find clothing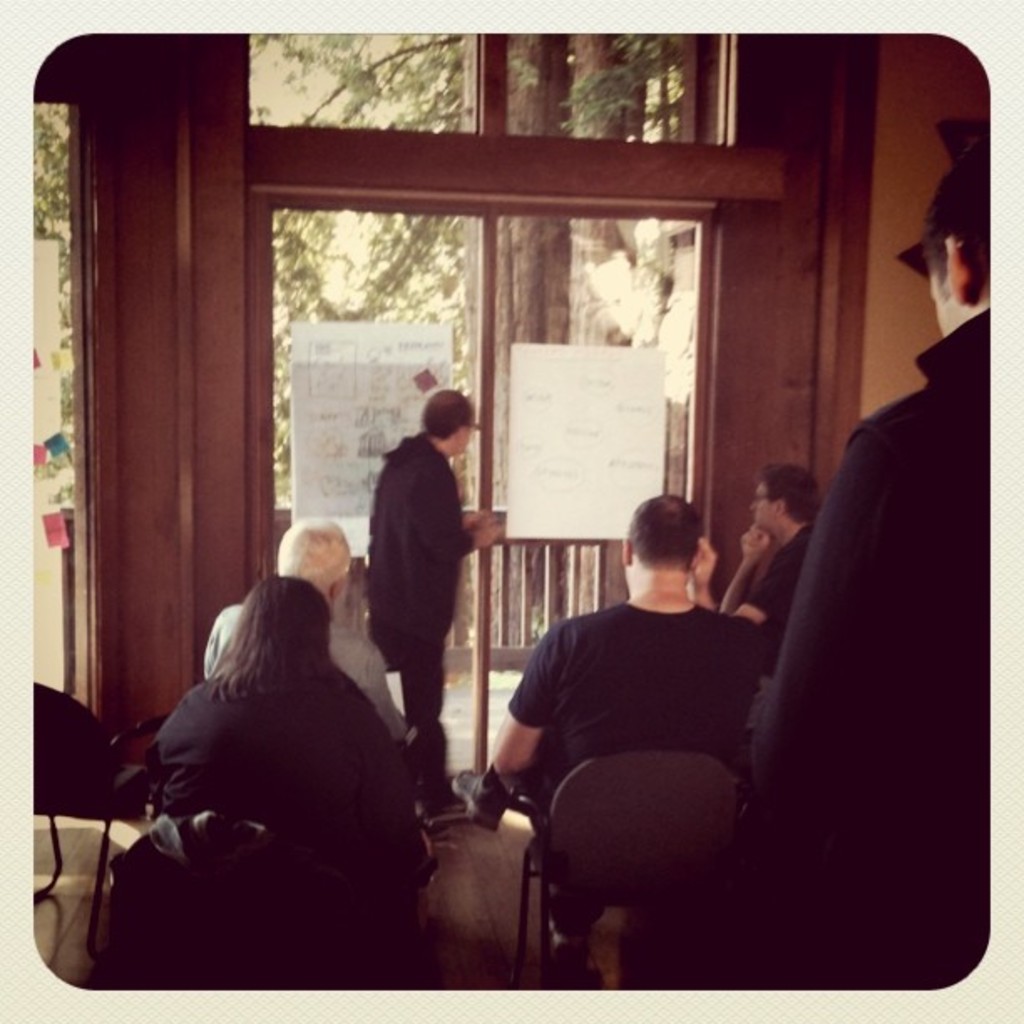
BBox(510, 596, 770, 867)
